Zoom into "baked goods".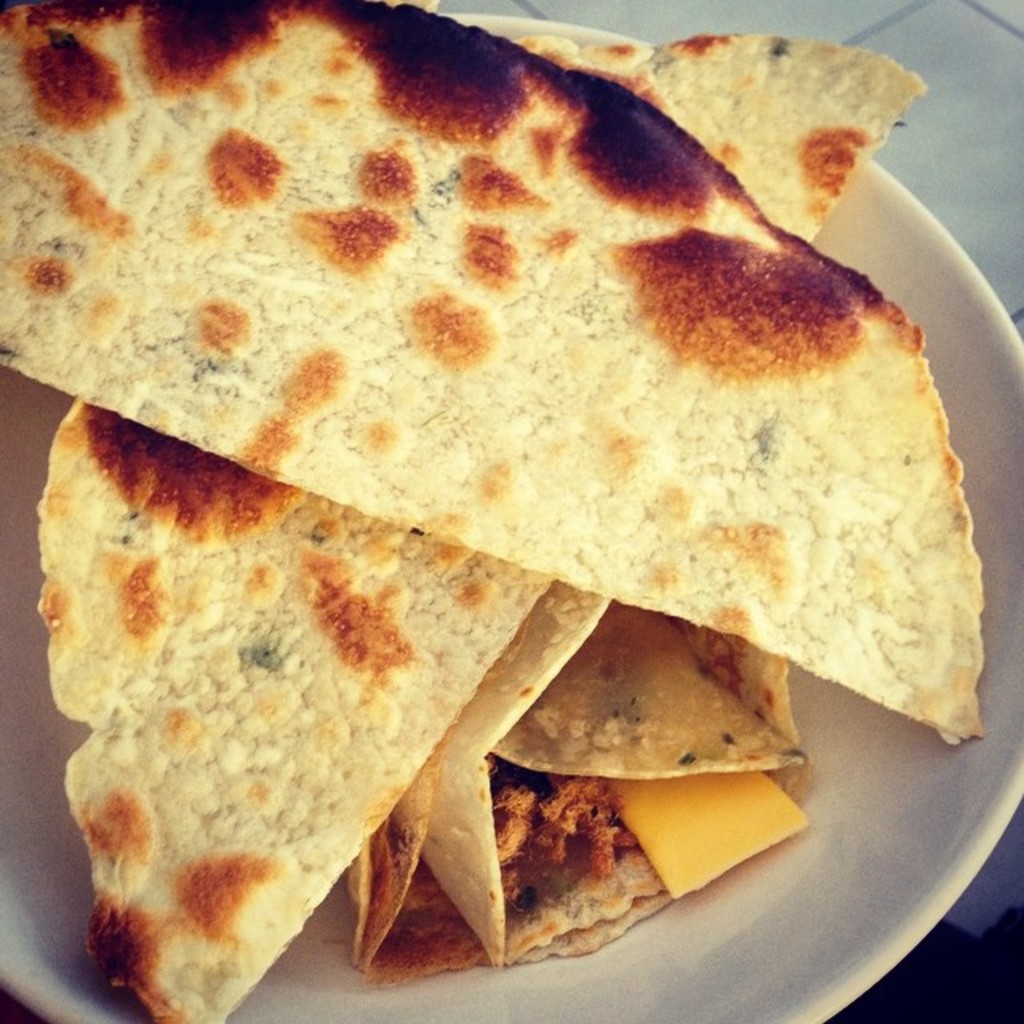
Zoom target: region(32, 40, 931, 1022).
